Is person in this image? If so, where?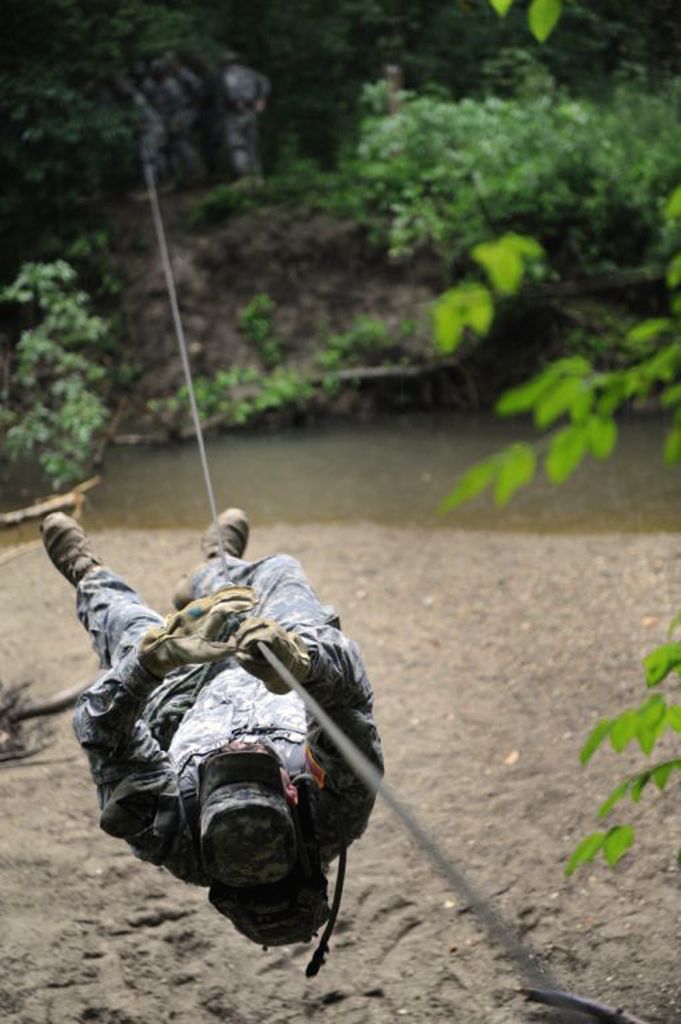
Yes, at detection(377, 63, 407, 114).
